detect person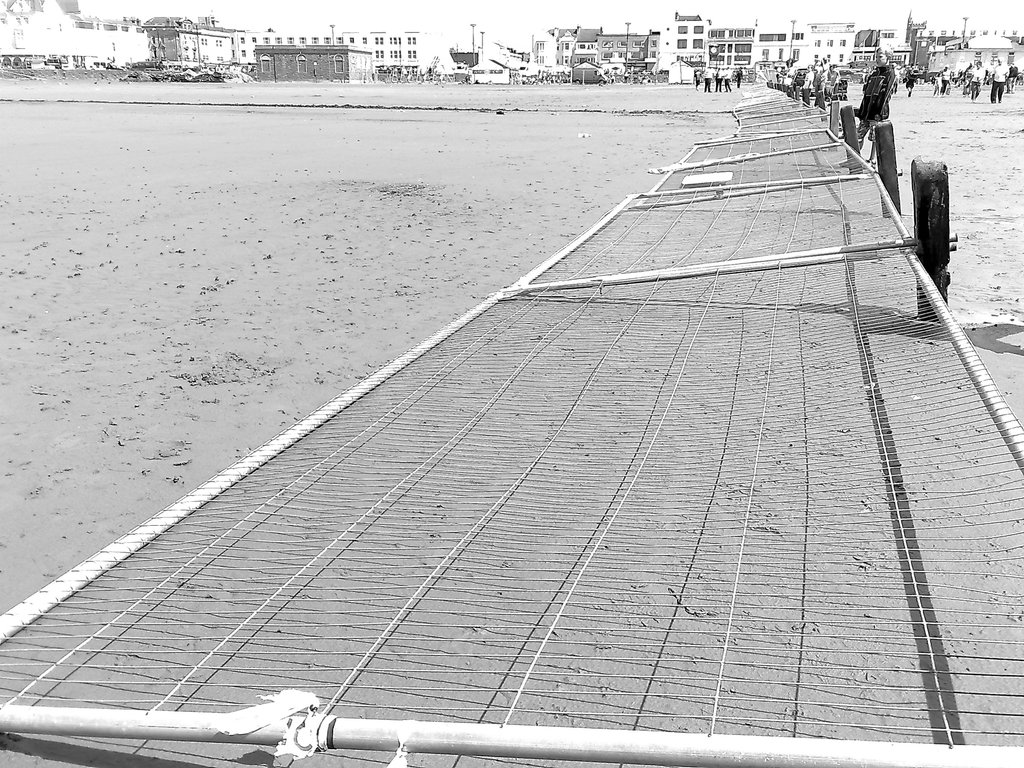
bbox(714, 67, 725, 93)
